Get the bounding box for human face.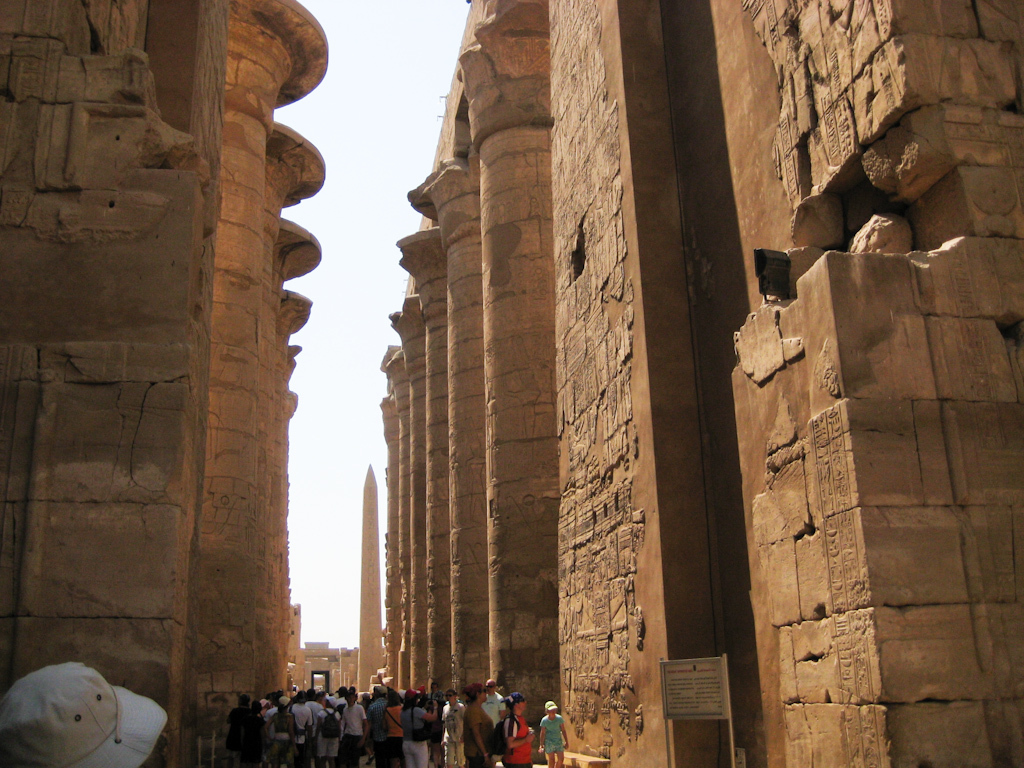
(545,707,559,717).
